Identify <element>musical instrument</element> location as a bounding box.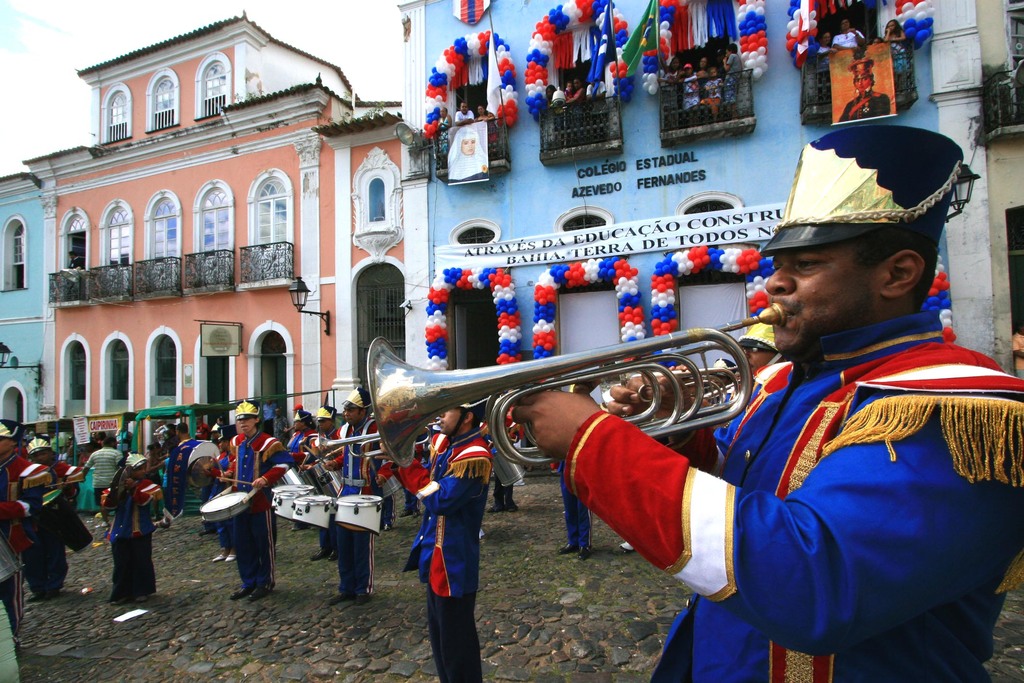
BBox(199, 490, 255, 527).
